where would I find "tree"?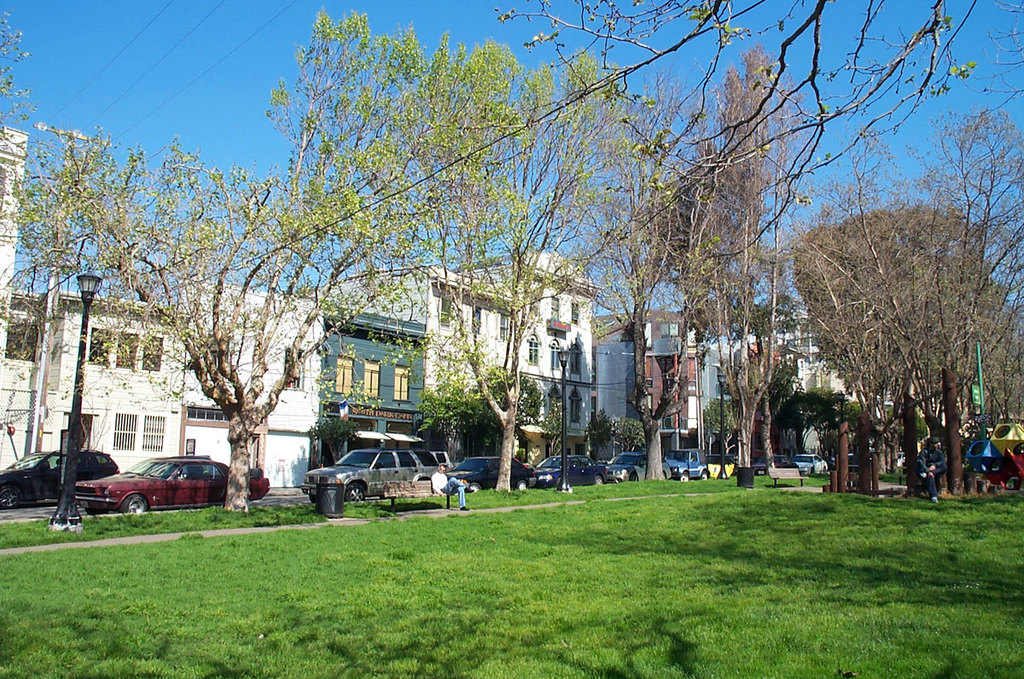
At bbox(608, 49, 797, 483).
